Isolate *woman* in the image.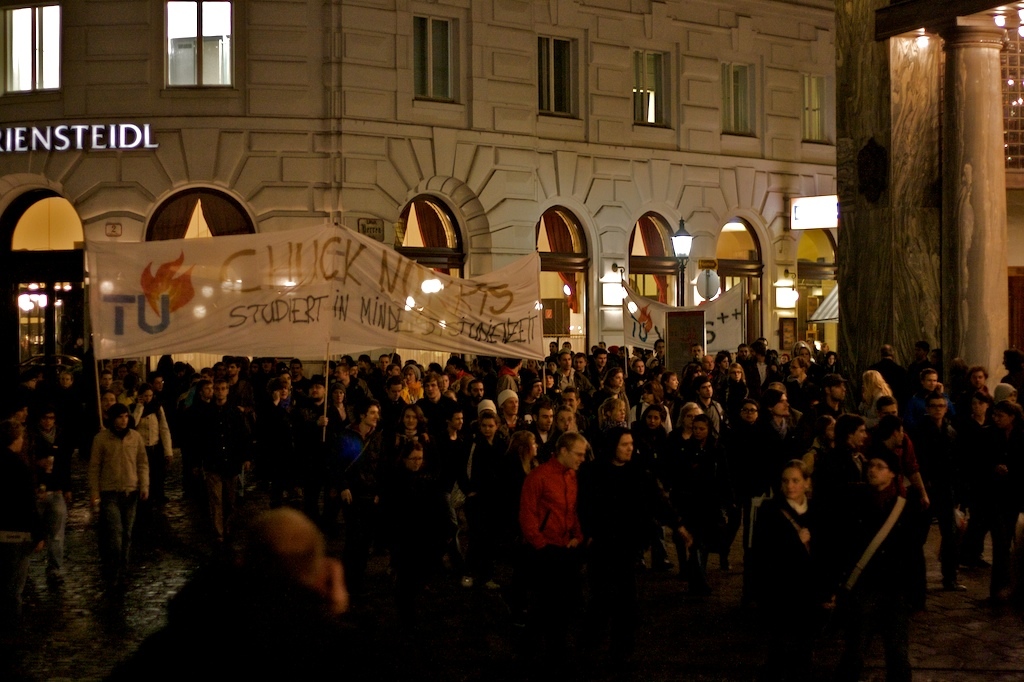
Isolated region: {"x1": 625, "y1": 355, "x2": 650, "y2": 405}.
